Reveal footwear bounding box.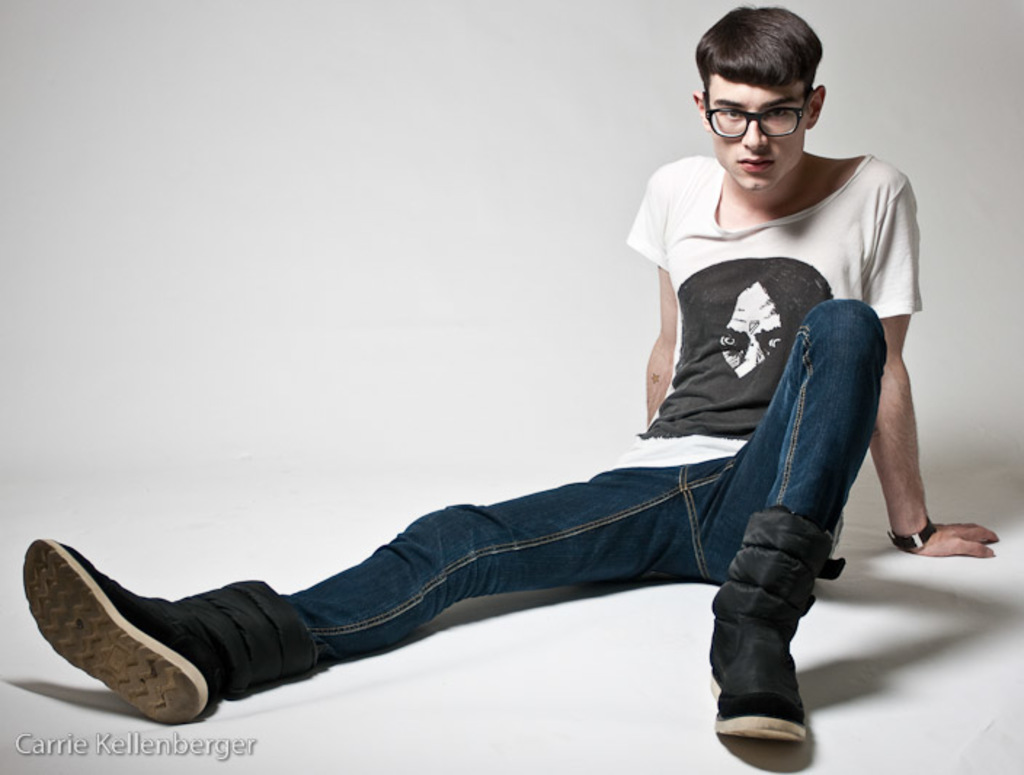
Revealed: [707, 503, 848, 746].
